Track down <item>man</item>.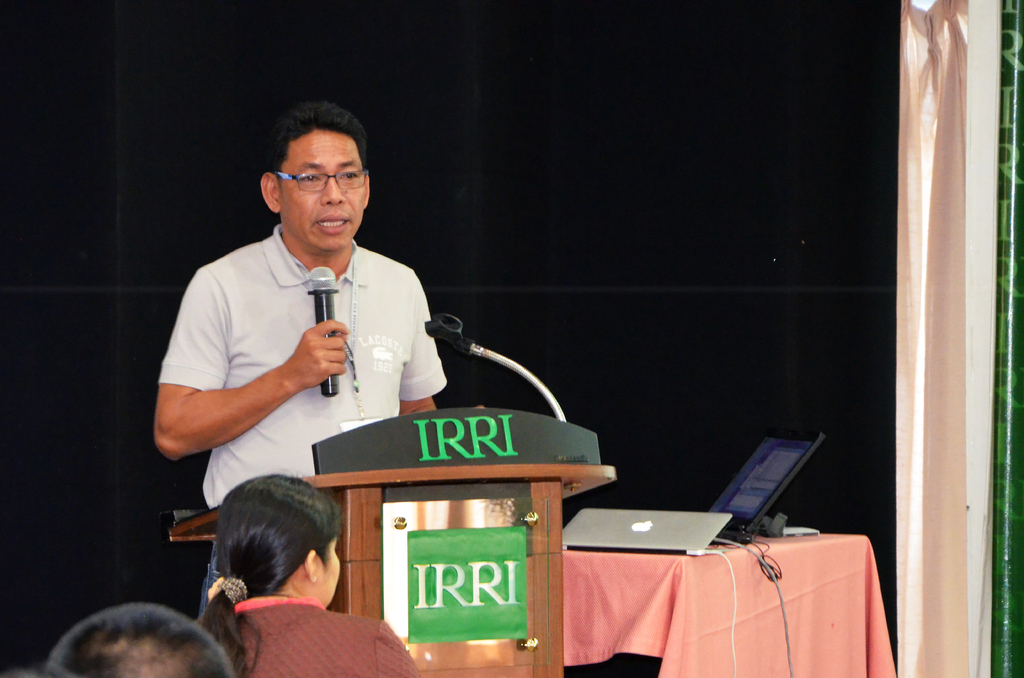
Tracked to 44:601:234:677.
